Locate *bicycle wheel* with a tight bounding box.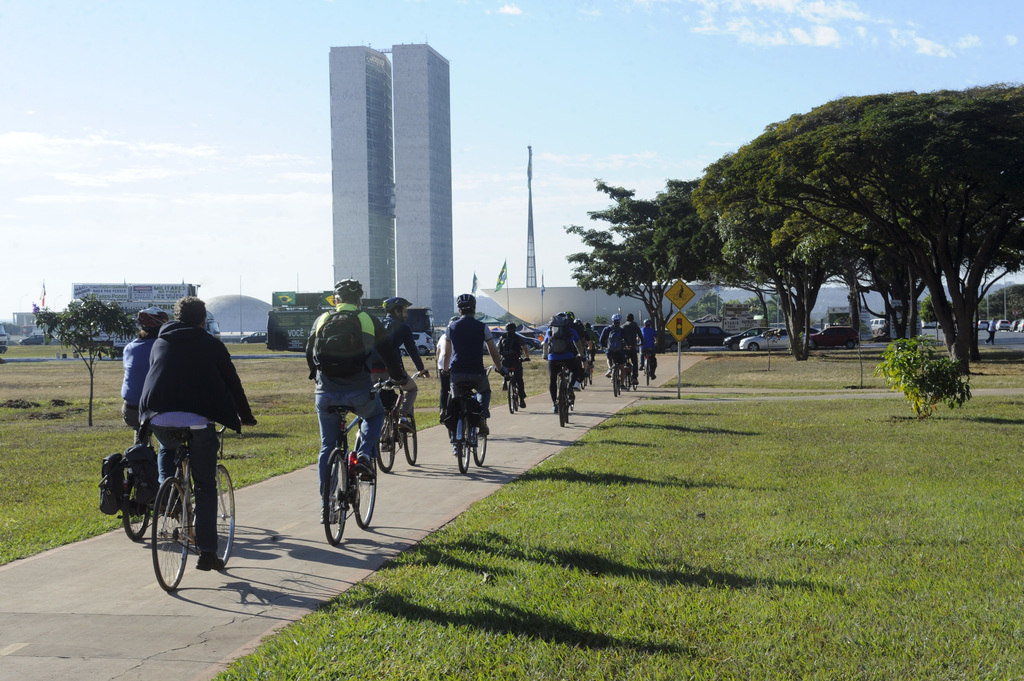
crop(559, 372, 566, 428).
